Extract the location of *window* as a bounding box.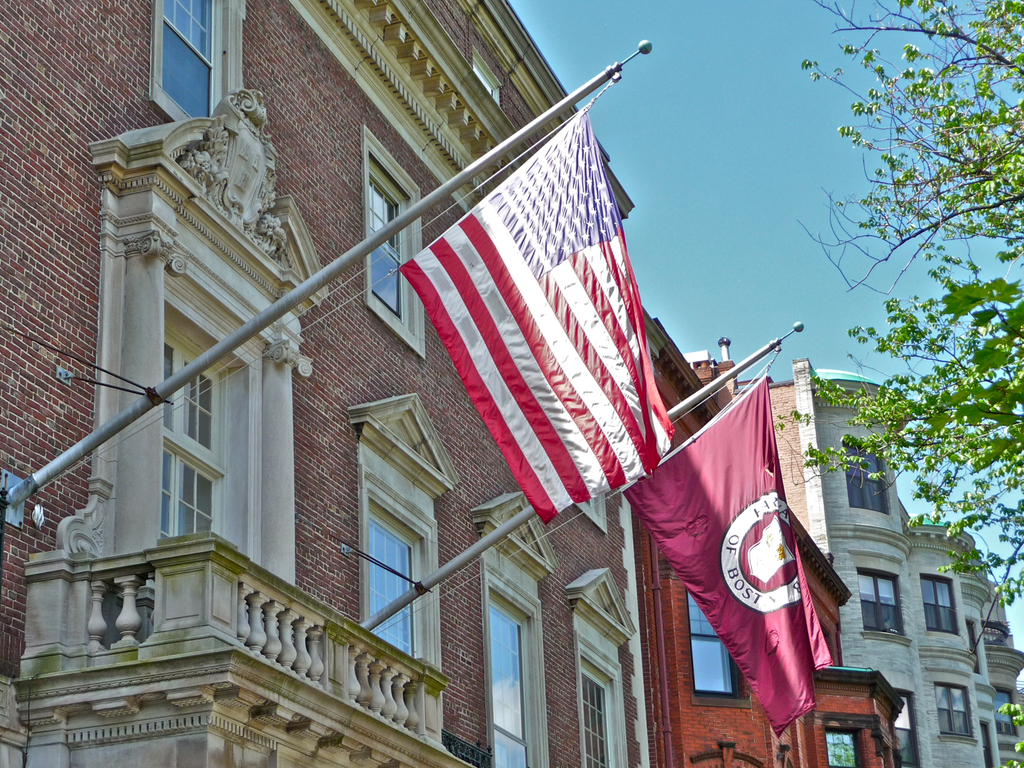
<region>346, 128, 446, 384</region>.
